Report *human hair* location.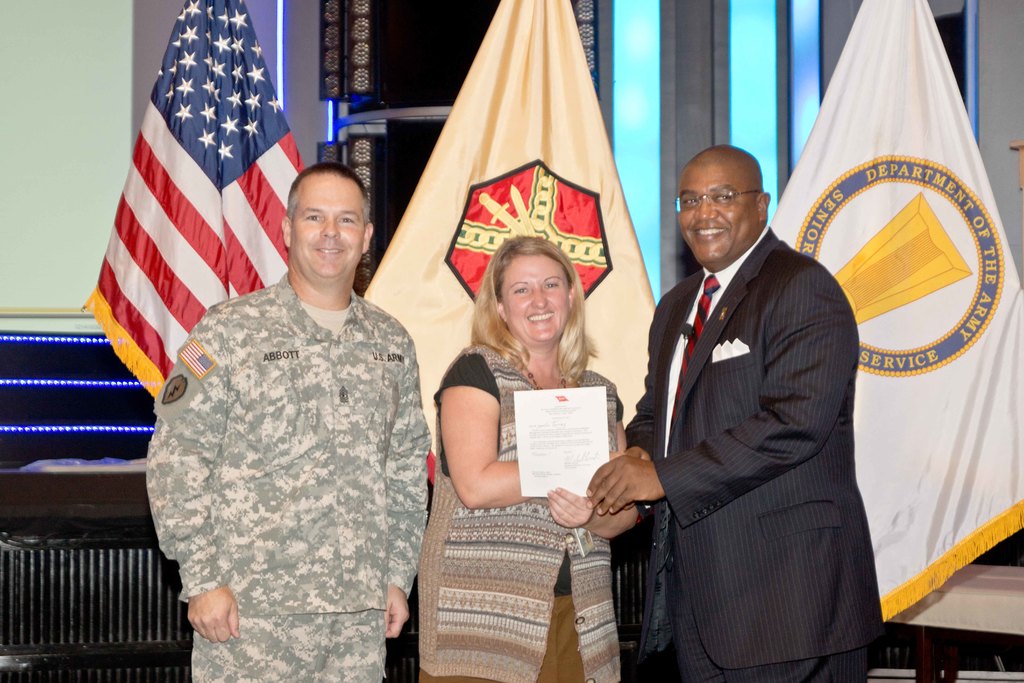
Report: (472,233,603,386).
